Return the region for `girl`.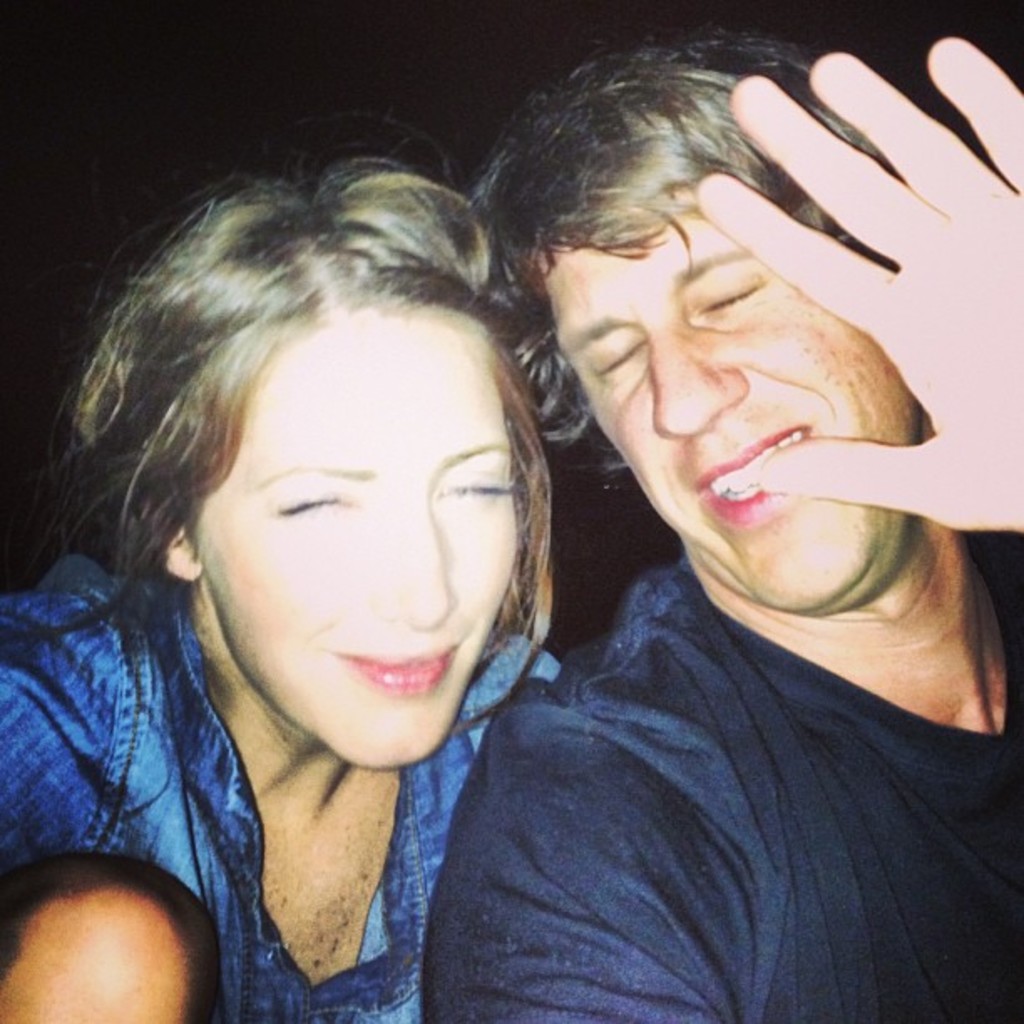
<box>0,156,569,1019</box>.
